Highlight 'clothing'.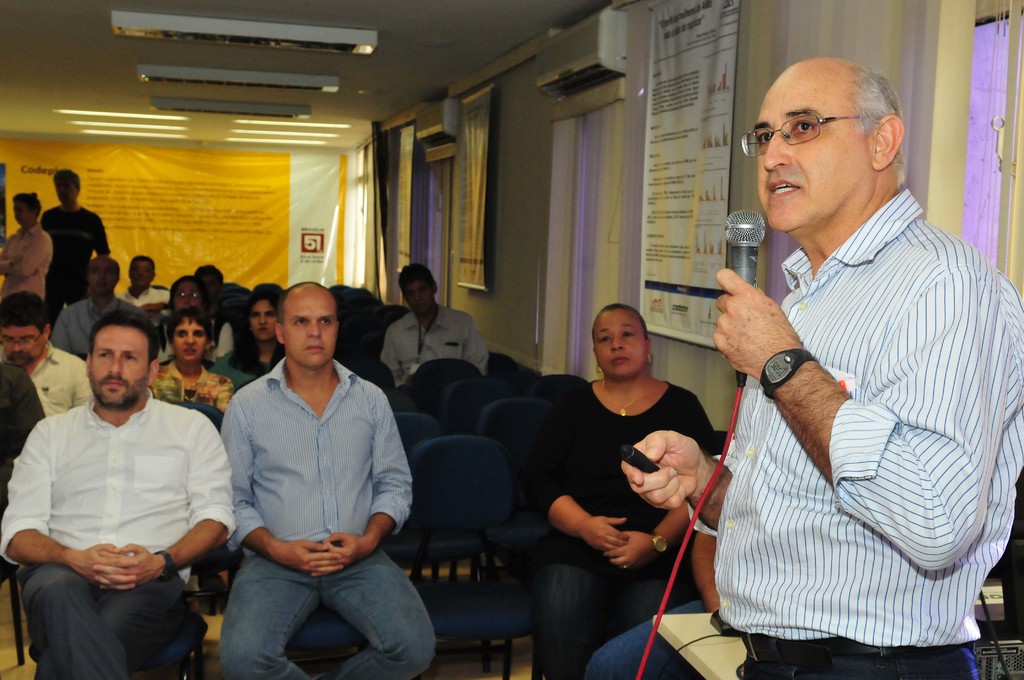
Highlighted region: detection(211, 341, 292, 389).
